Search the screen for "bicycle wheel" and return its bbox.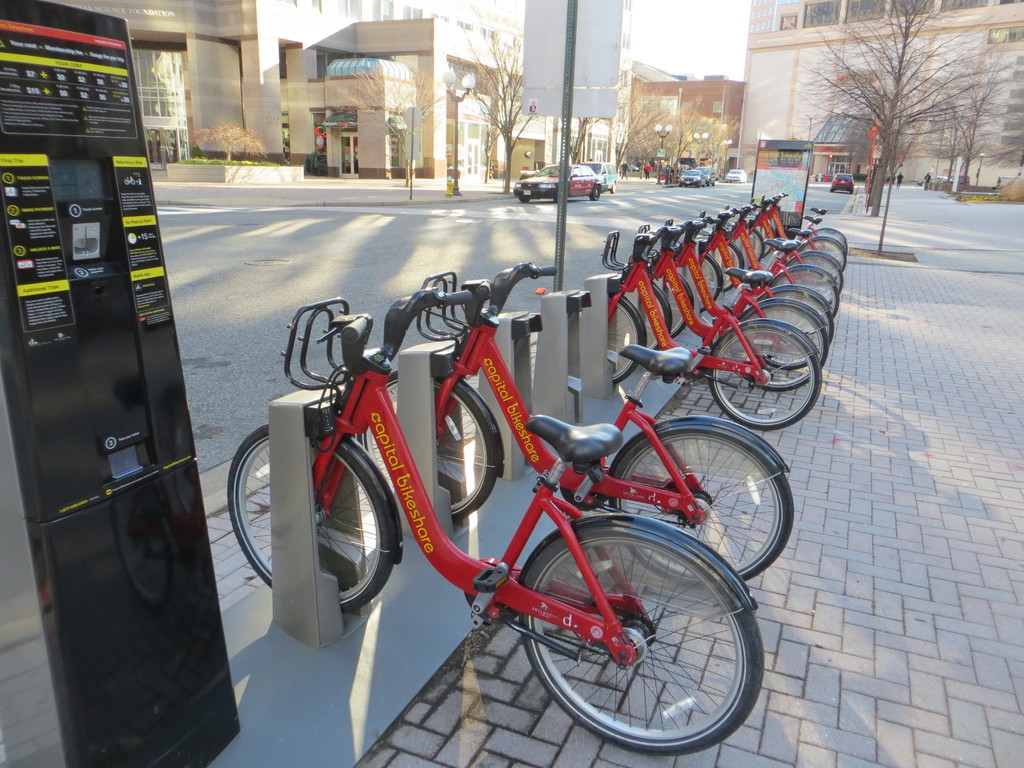
Found: left=747, top=227, right=759, bottom=266.
